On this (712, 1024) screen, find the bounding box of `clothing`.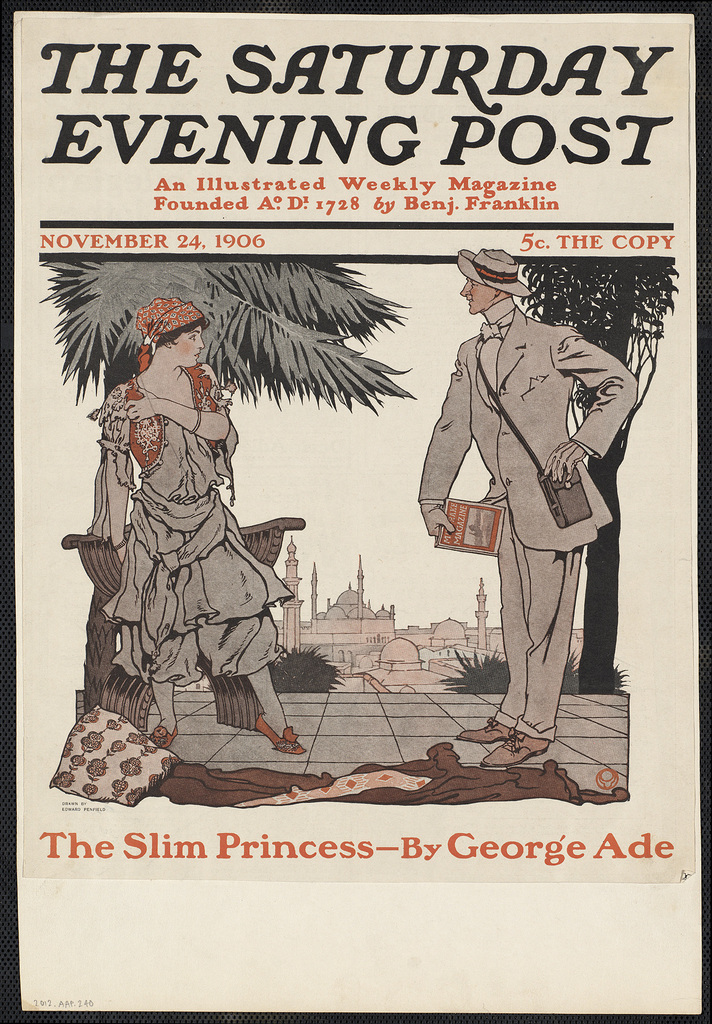
Bounding box: (425, 261, 642, 705).
